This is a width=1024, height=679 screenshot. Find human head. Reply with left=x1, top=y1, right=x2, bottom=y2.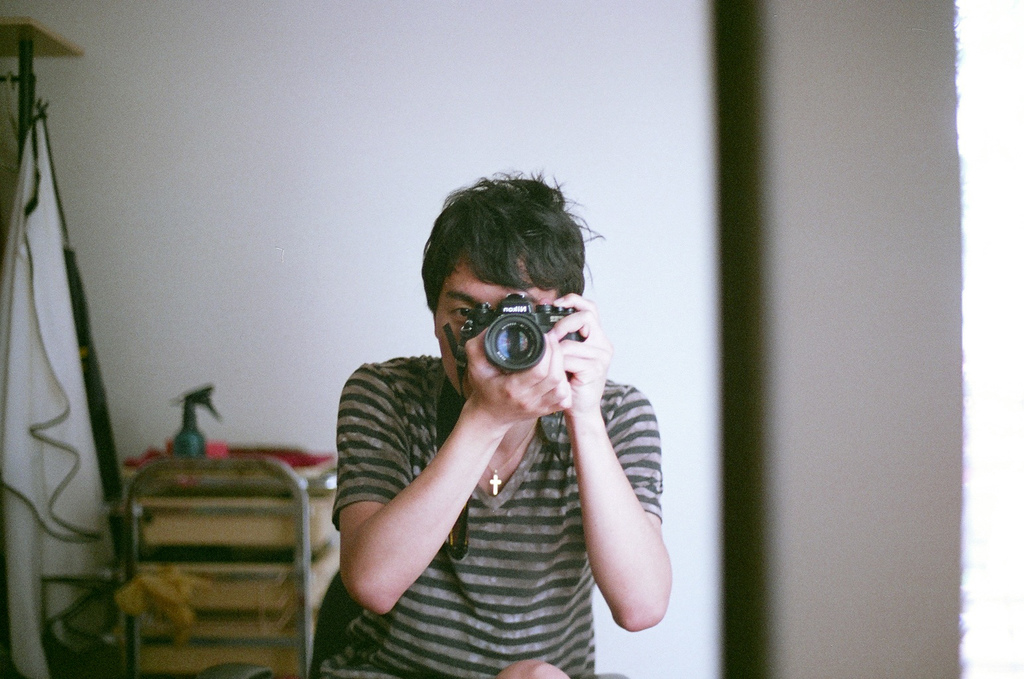
left=422, top=184, right=596, bottom=377.
